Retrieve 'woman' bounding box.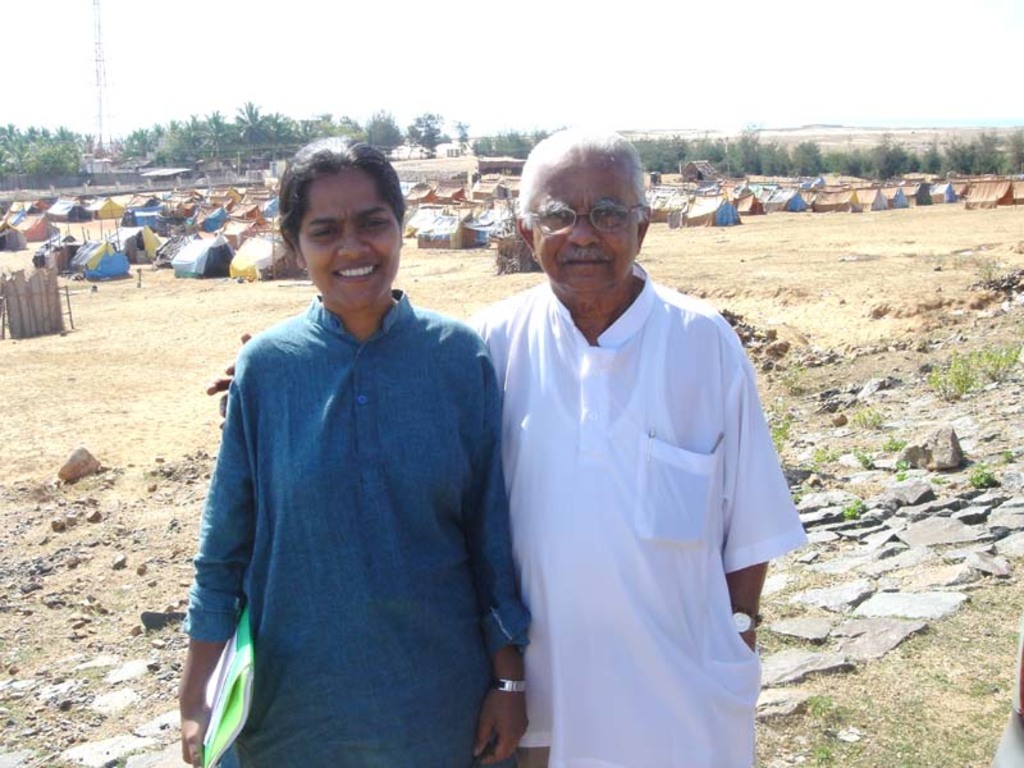
Bounding box: (175,152,525,767).
